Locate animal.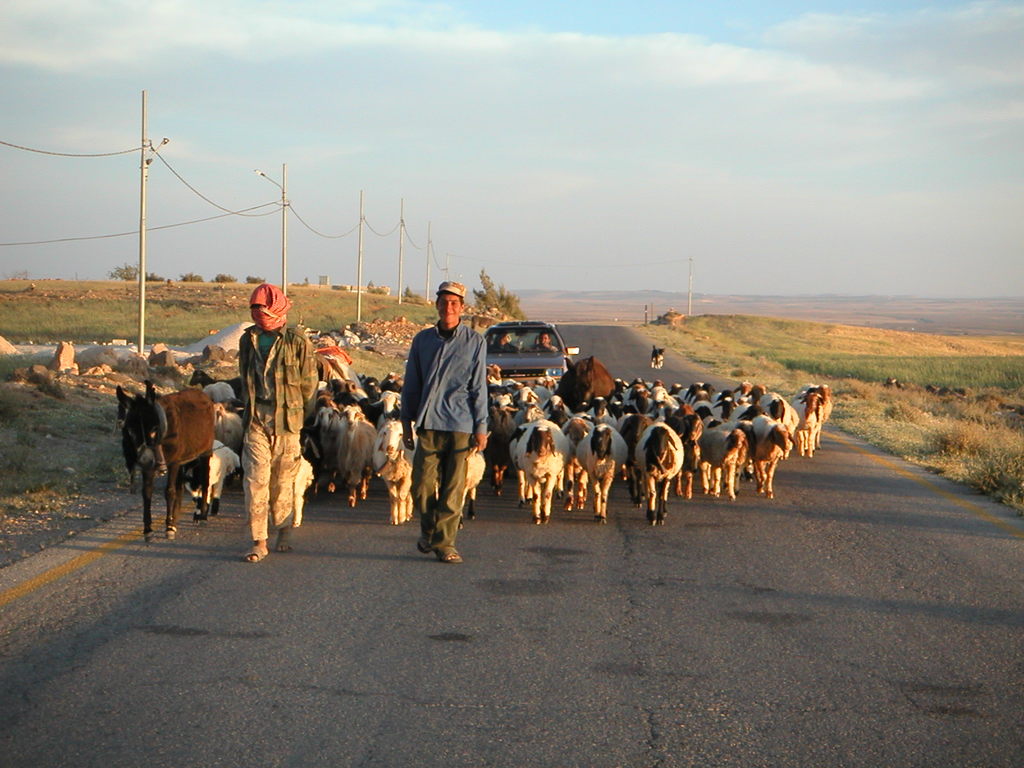
Bounding box: 104,383,227,539.
